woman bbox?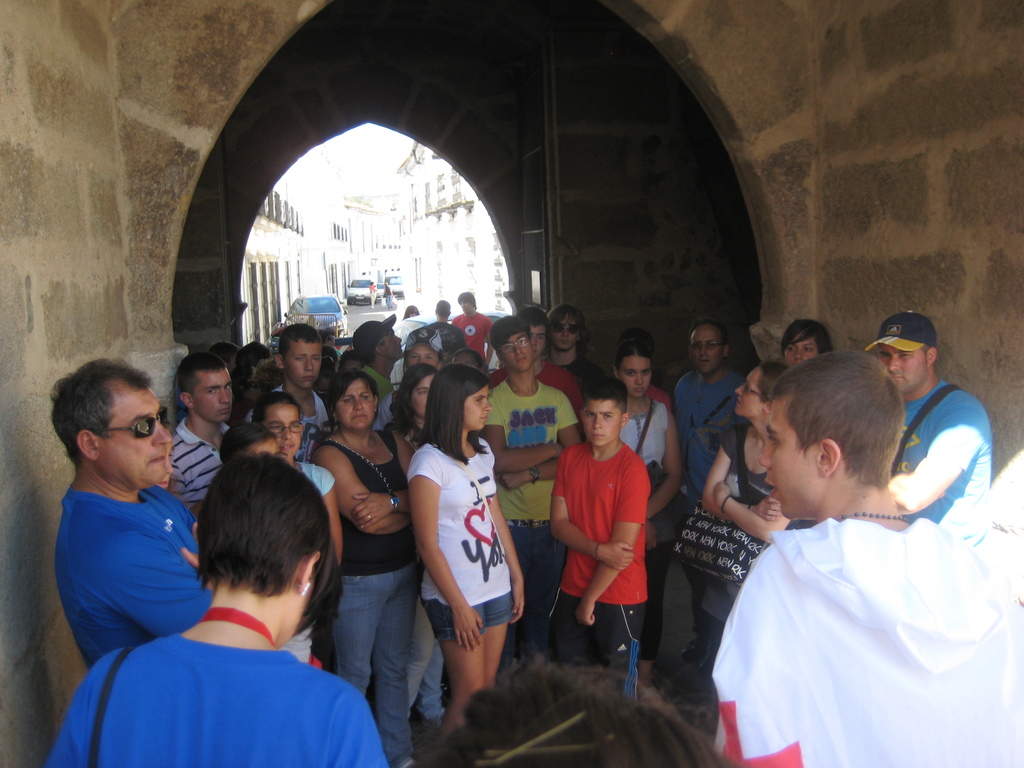
(401,363,524,732)
